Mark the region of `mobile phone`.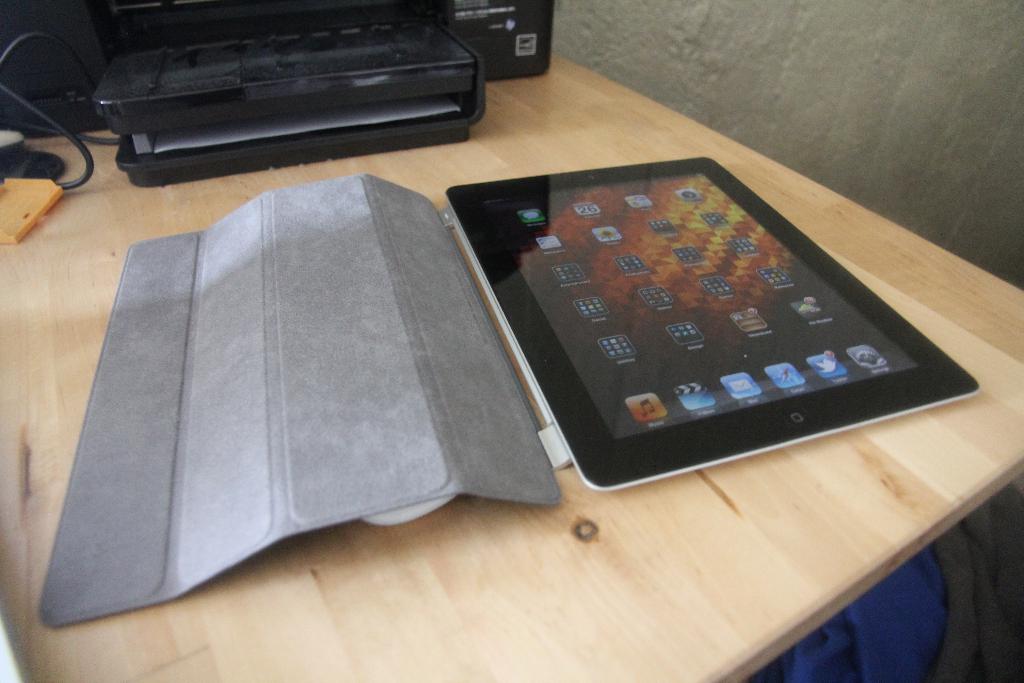
Region: 447:152:983:490.
